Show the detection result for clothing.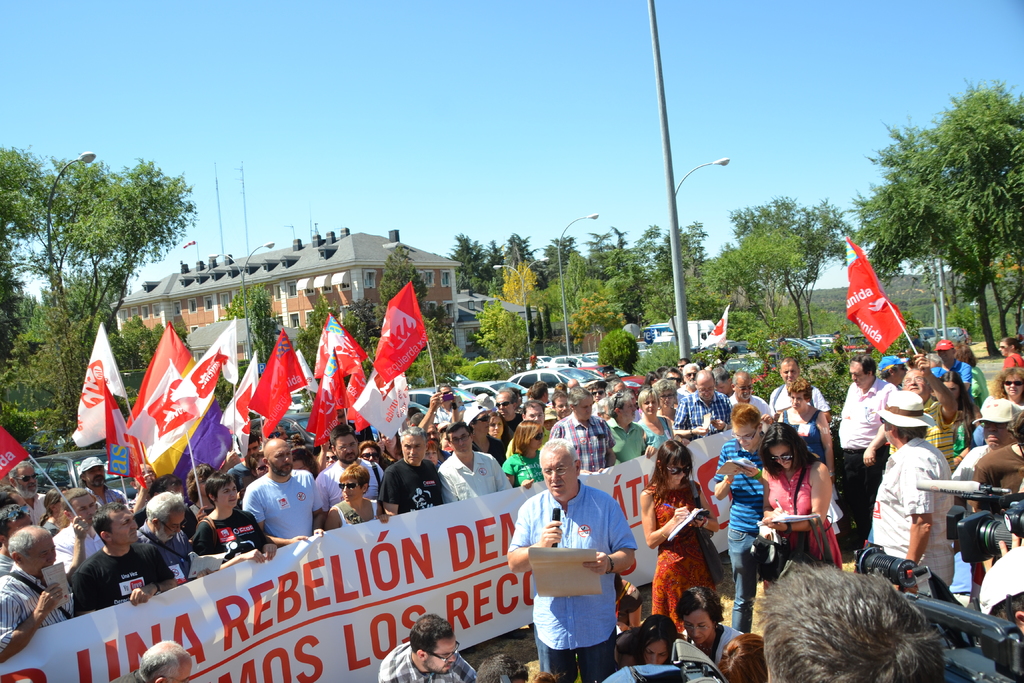
rect(927, 354, 996, 438).
